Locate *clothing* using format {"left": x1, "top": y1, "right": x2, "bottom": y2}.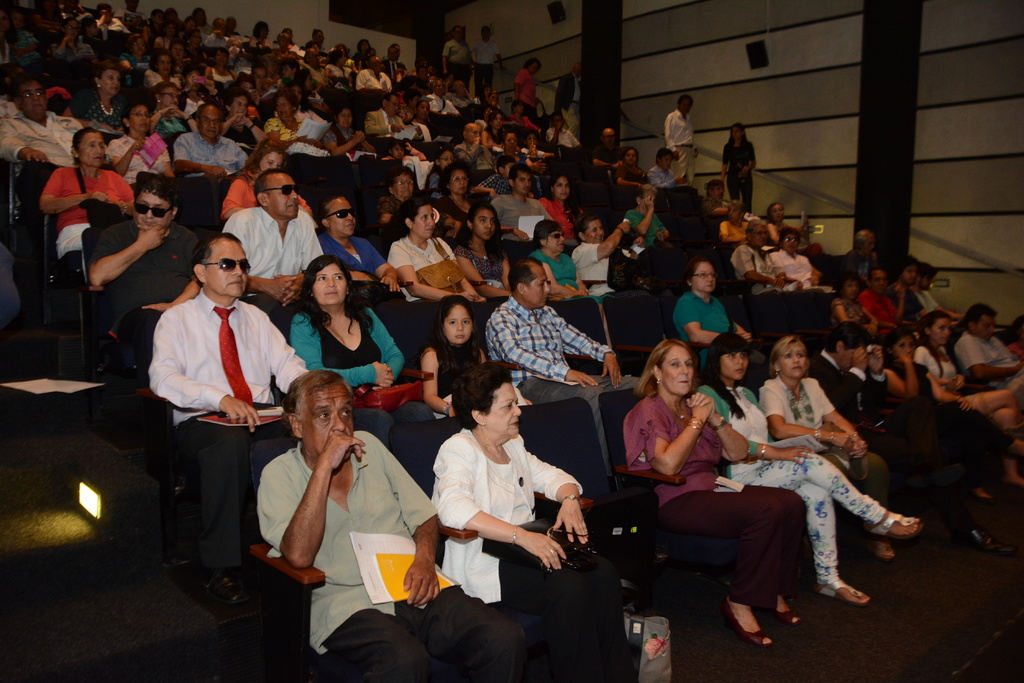
{"left": 113, "top": 8, "right": 144, "bottom": 20}.
